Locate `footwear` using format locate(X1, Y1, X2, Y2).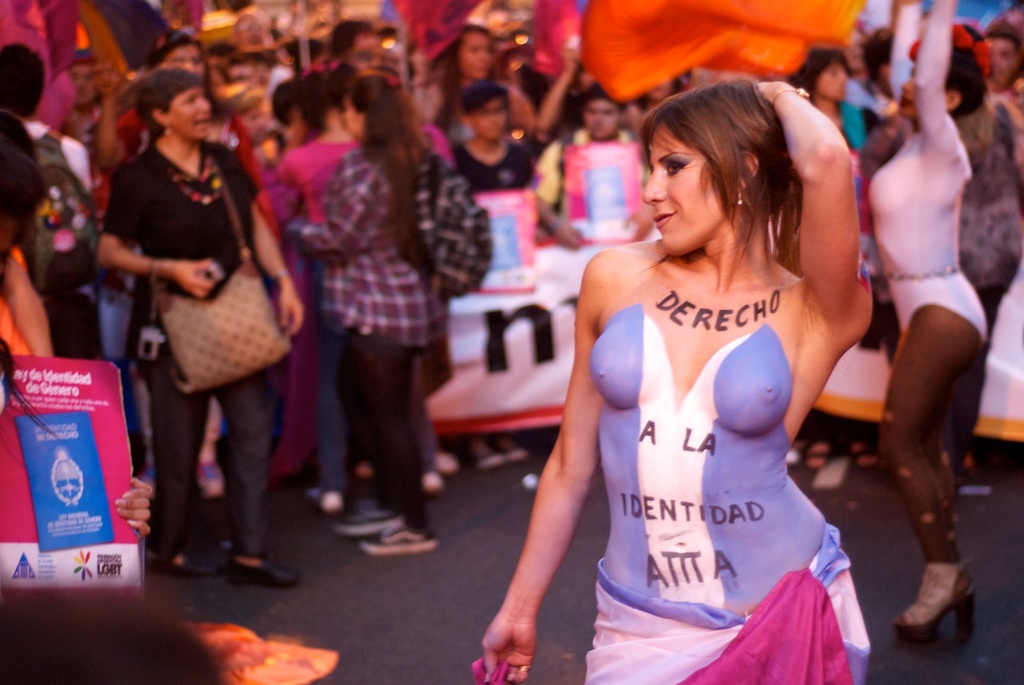
locate(144, 548, 215, 577).
